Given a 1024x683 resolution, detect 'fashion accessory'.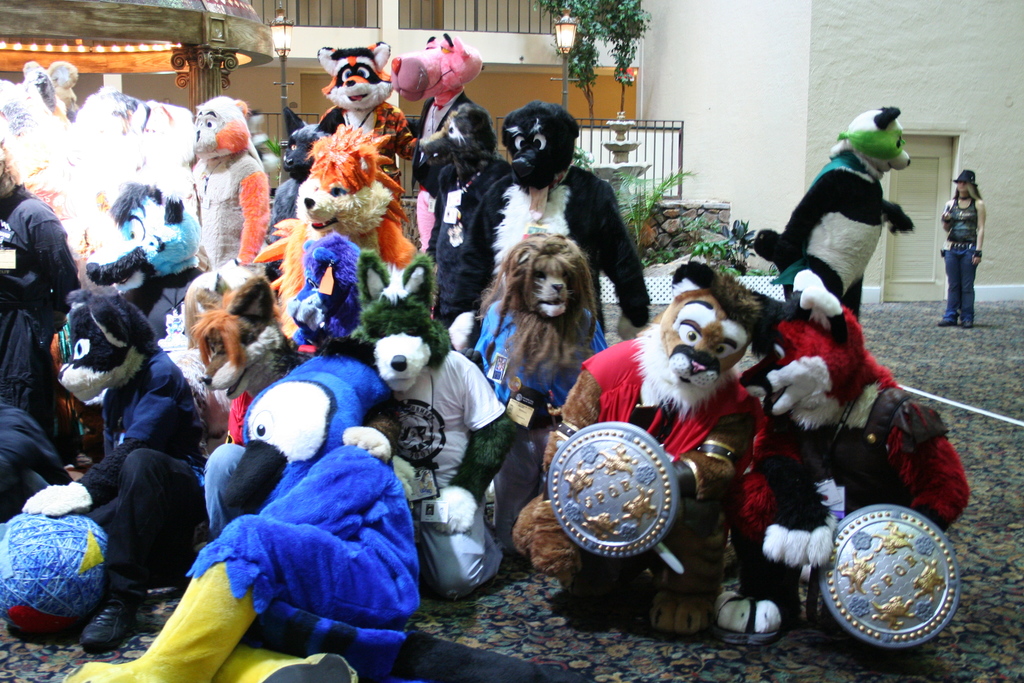
(941,240,973,250).
